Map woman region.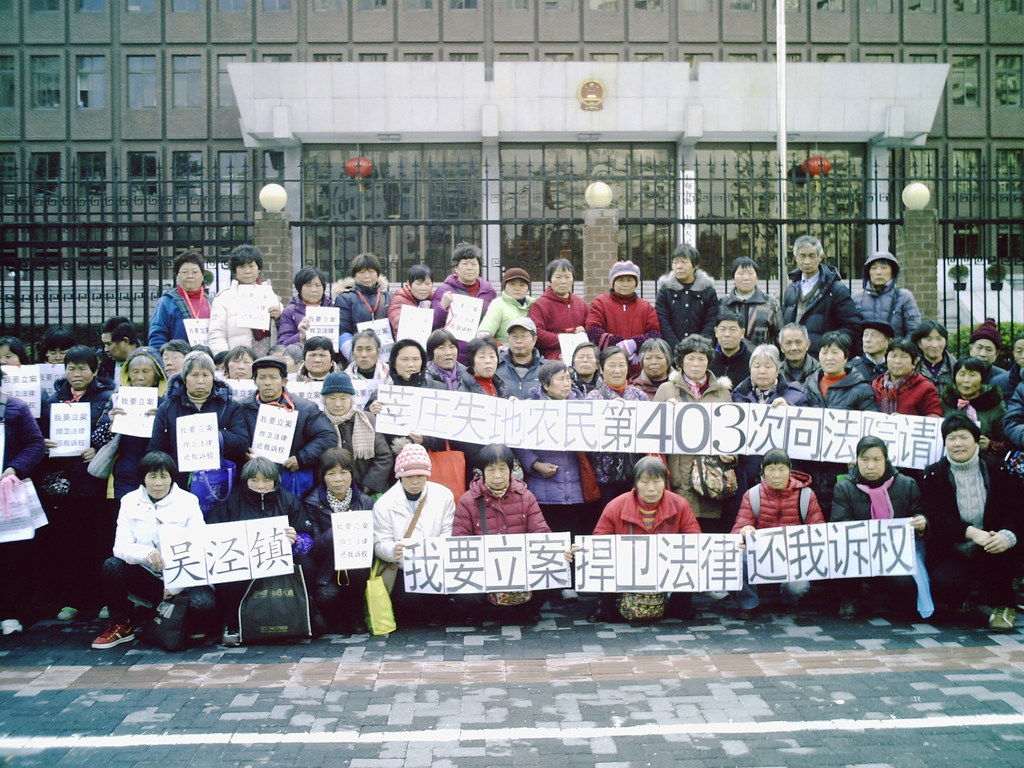
Mapped to left=431, top=242, right=494, bottom=371.
